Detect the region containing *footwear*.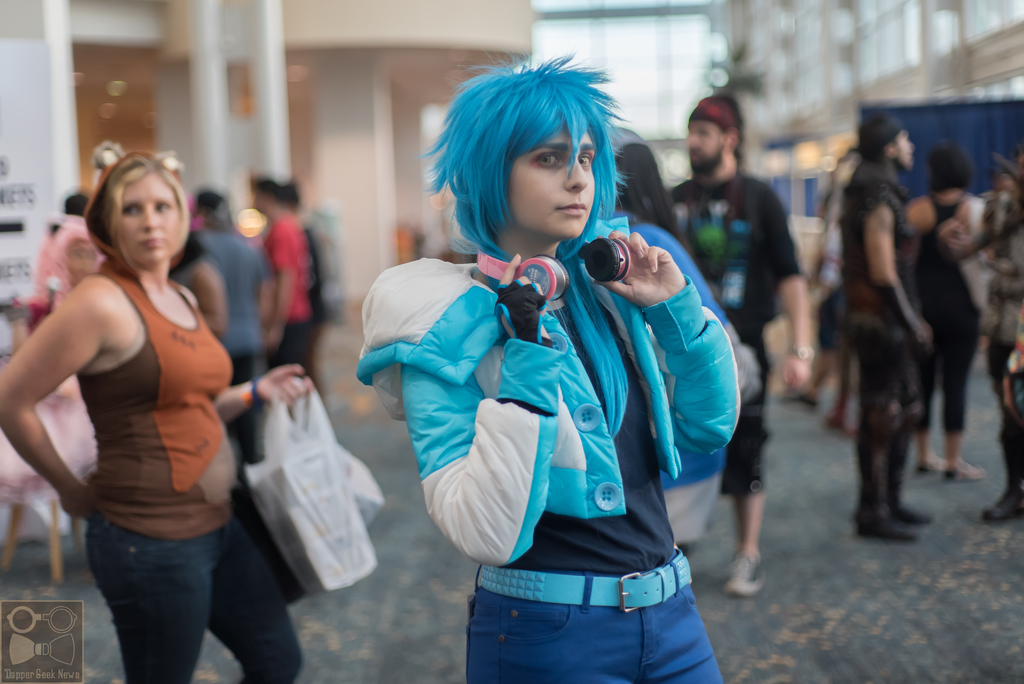
878:487:928:543.
